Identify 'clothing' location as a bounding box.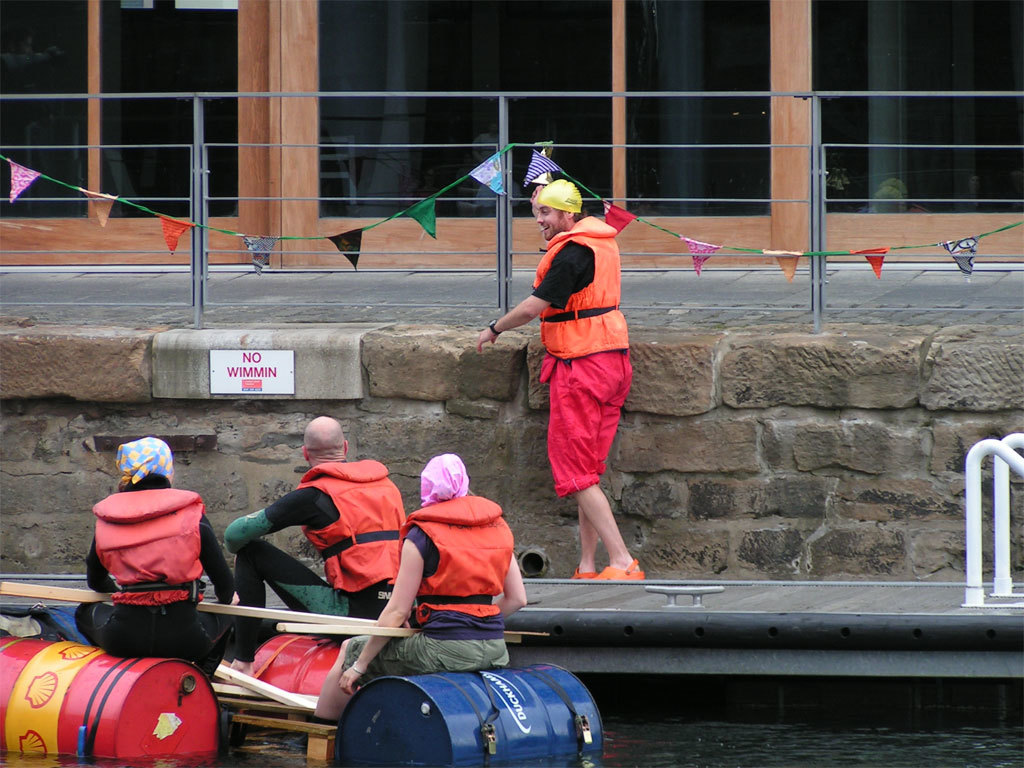
<region>513, 206, 639, 518</region>.
